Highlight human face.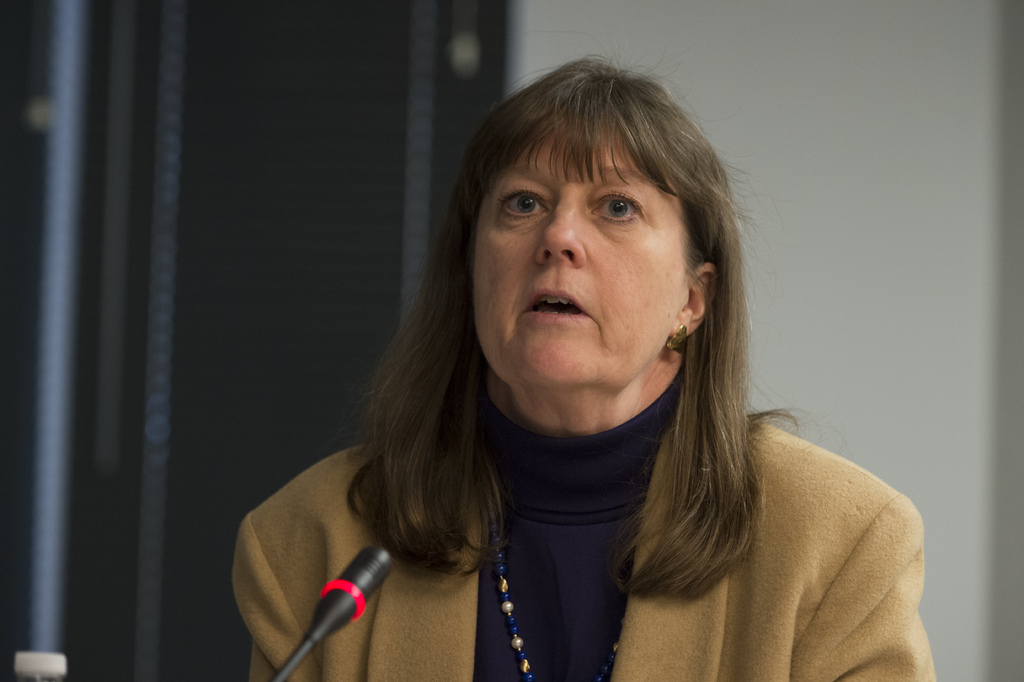
Highlighted region: rect(470, 109, 694, 393).
